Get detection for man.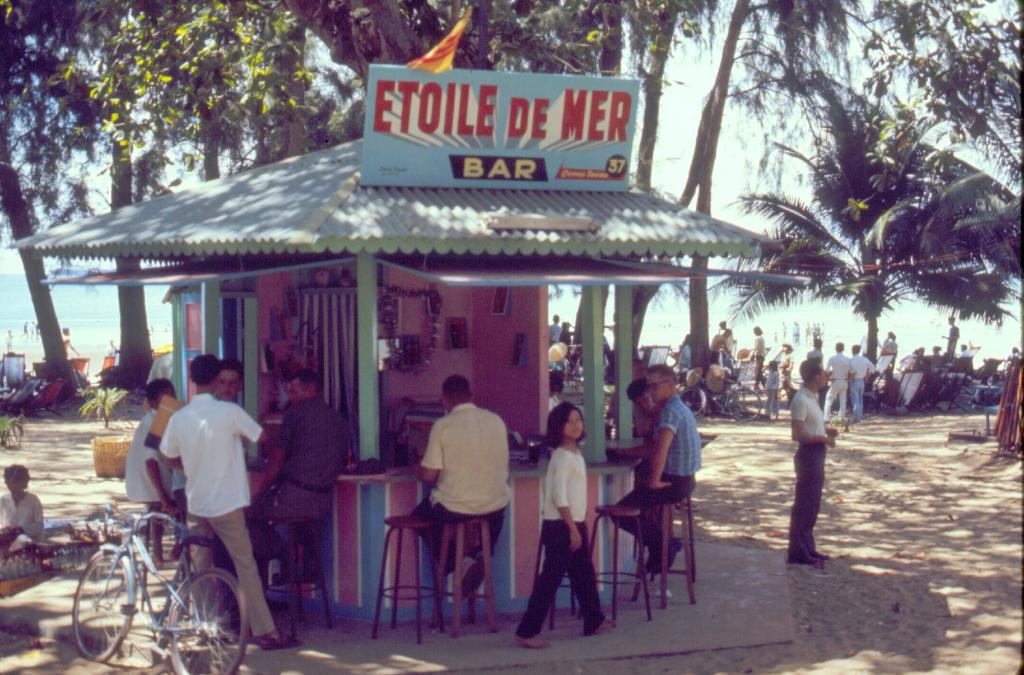
Detection: left=781, top=358, right=837, bottom=565.
